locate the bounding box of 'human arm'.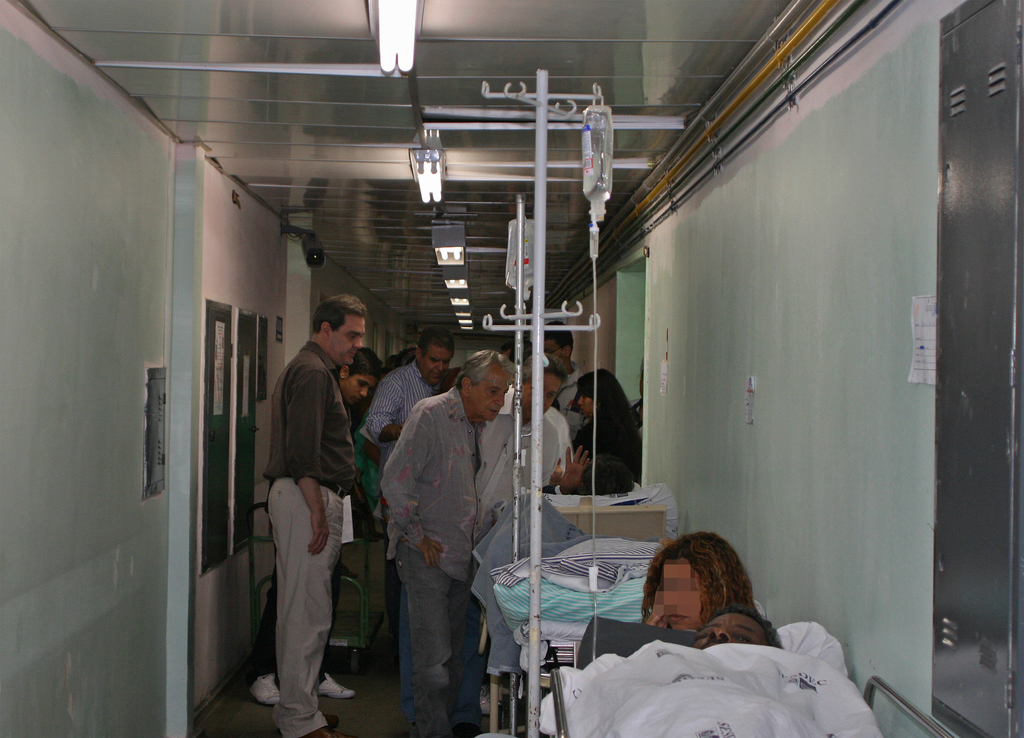
Bounding box: (left=552, top=447, right=591, bottom=498).
